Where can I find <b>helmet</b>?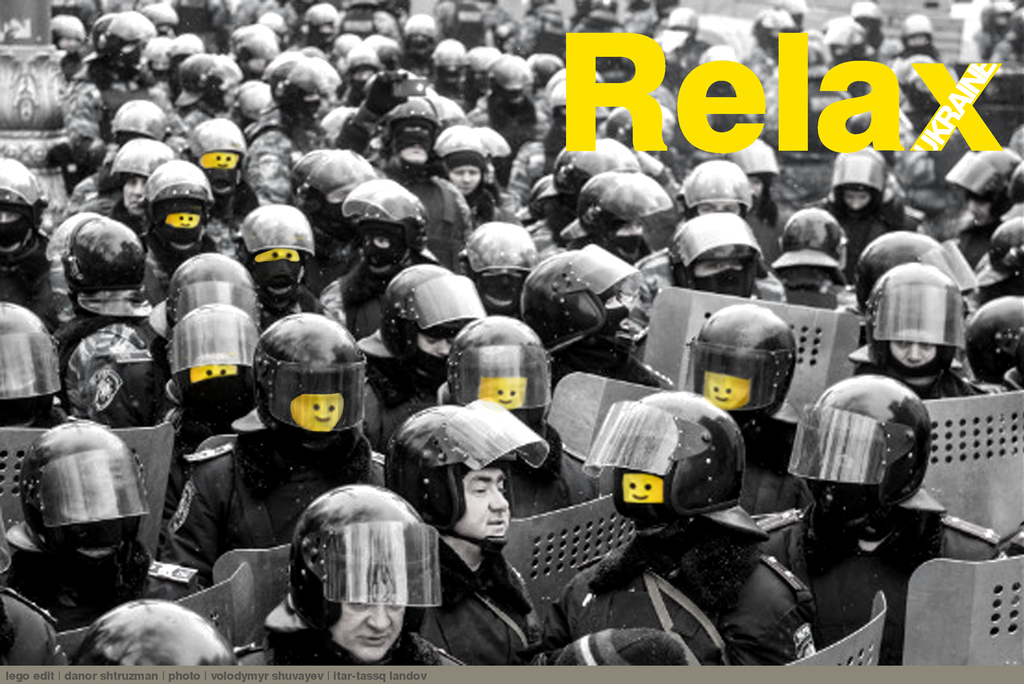
You can find it at [516,248,655,363].
